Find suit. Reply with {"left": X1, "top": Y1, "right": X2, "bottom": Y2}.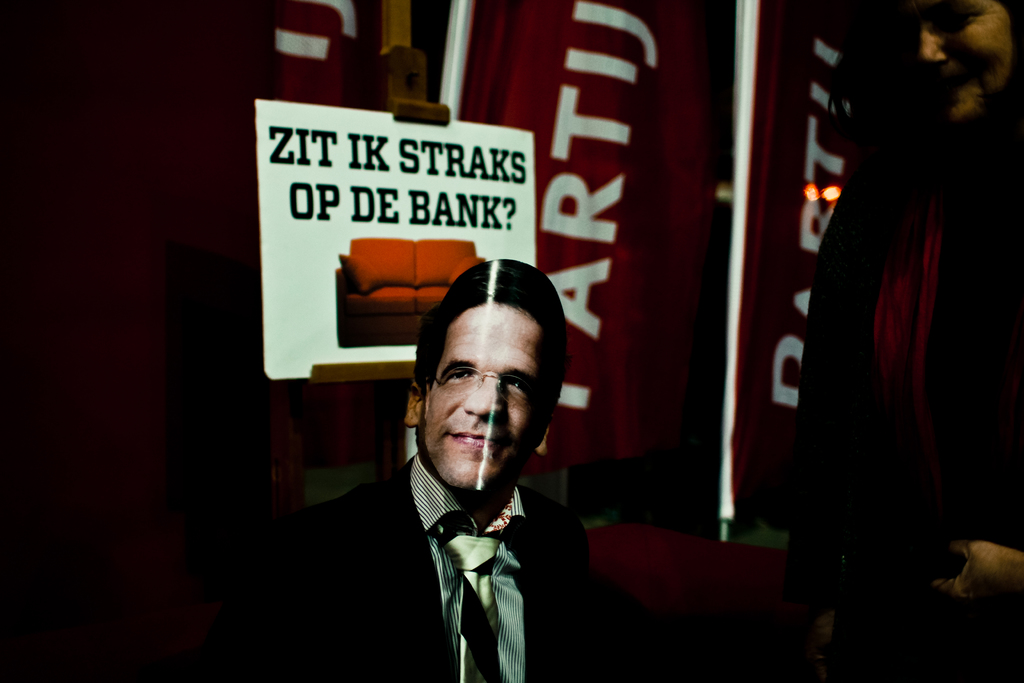
{"left": 276, "top": 382, "right": 612, "bottom": 668}.
